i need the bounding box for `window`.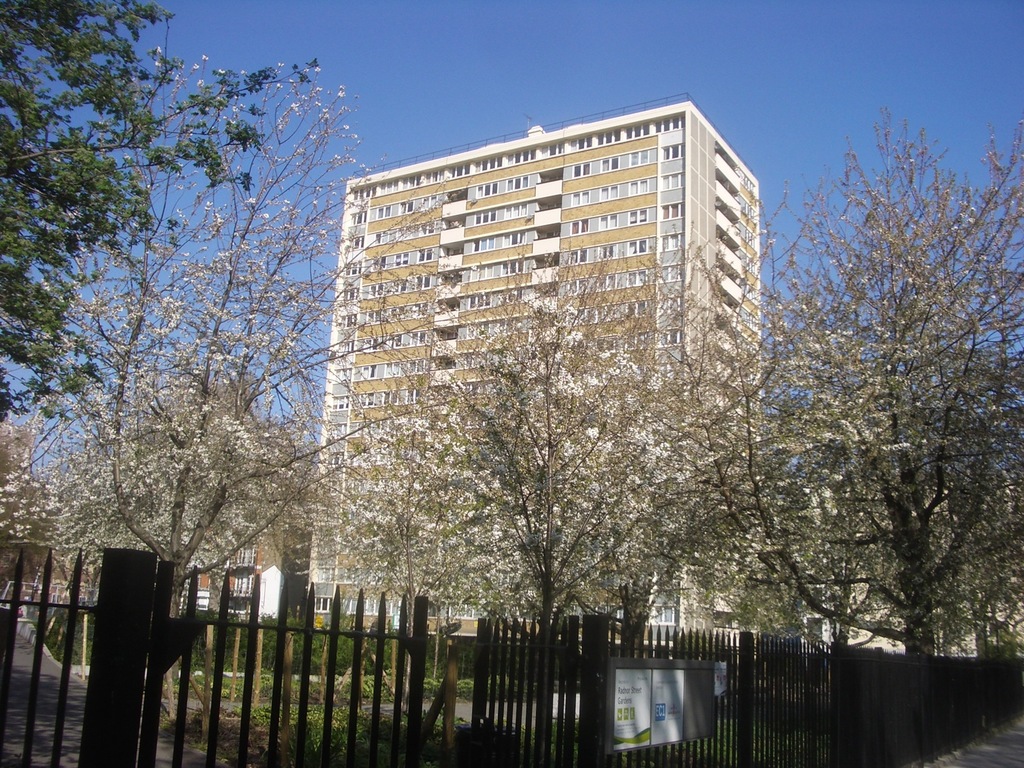
Here it is: (x1=451, y1=164, x2=471, y2=177).
